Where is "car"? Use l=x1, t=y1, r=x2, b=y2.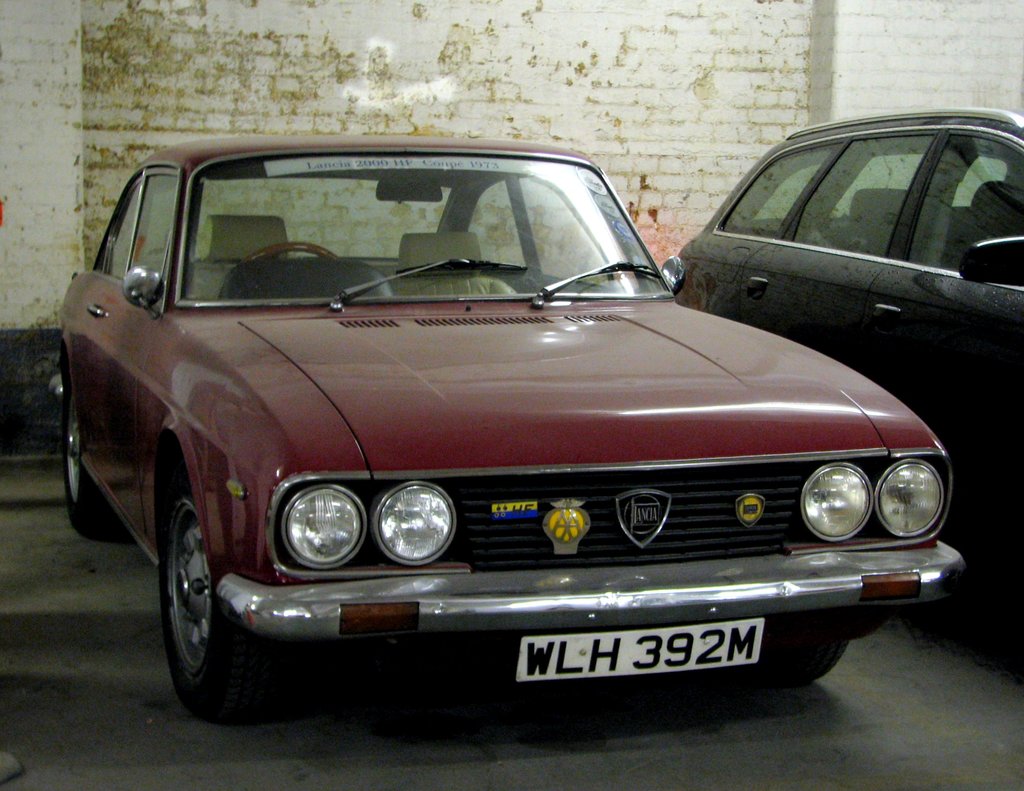
l=48, t=134, r=963, b=723.
